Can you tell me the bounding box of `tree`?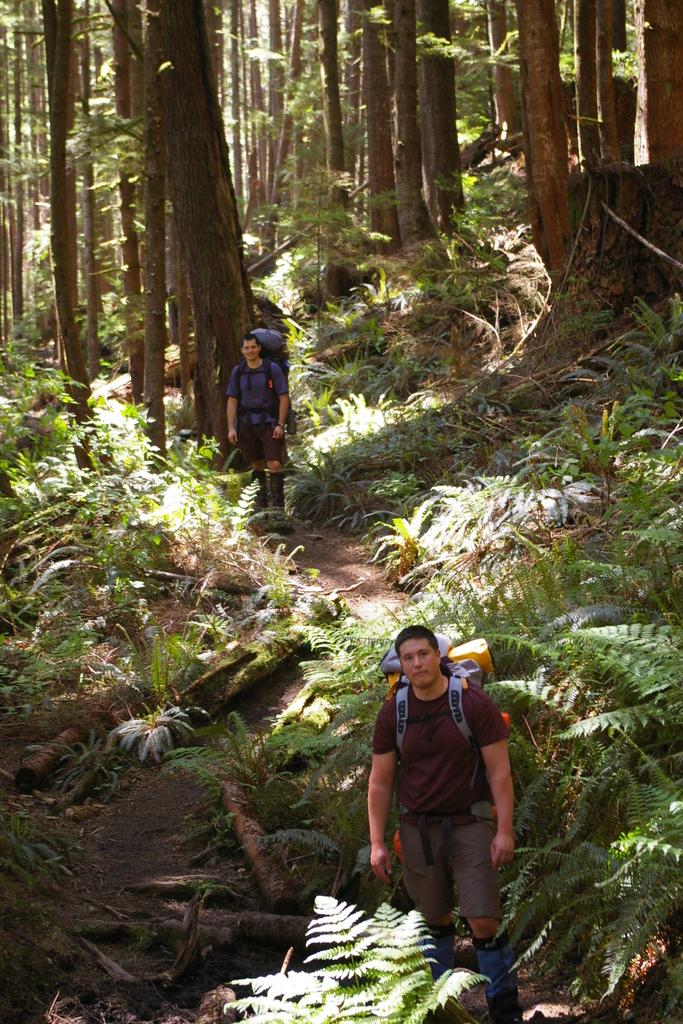
<box>109,0,271,467</box>.
